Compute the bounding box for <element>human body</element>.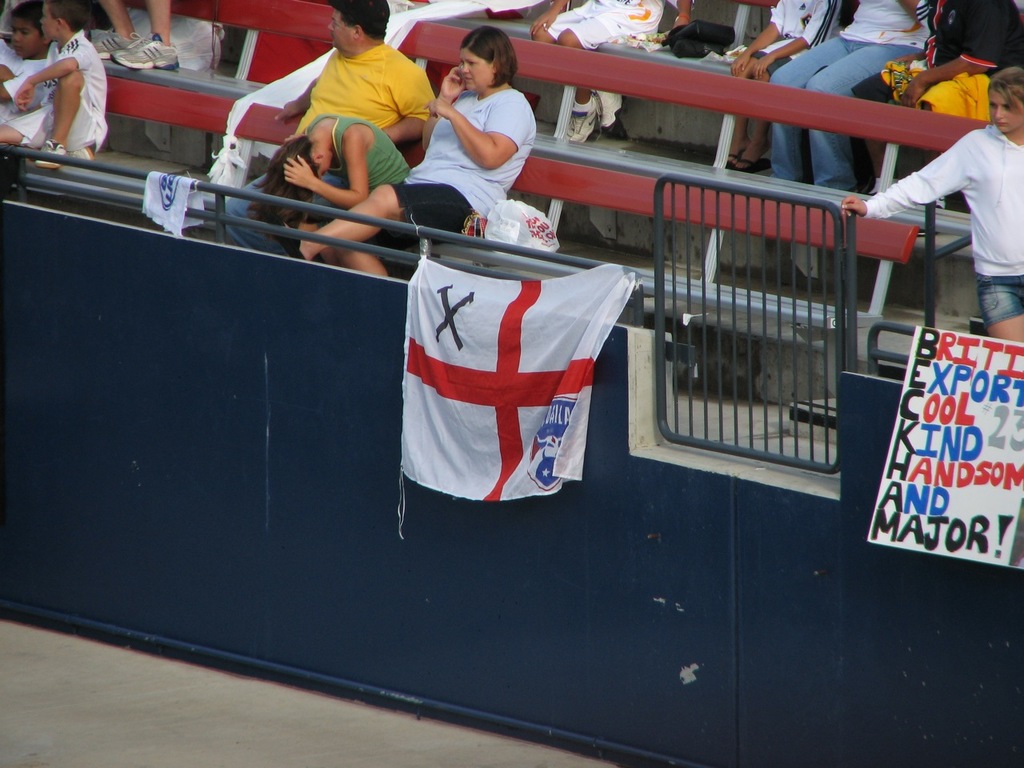
{"left": 850, "top": 0, "right": 1023, "bottom": 200}.
